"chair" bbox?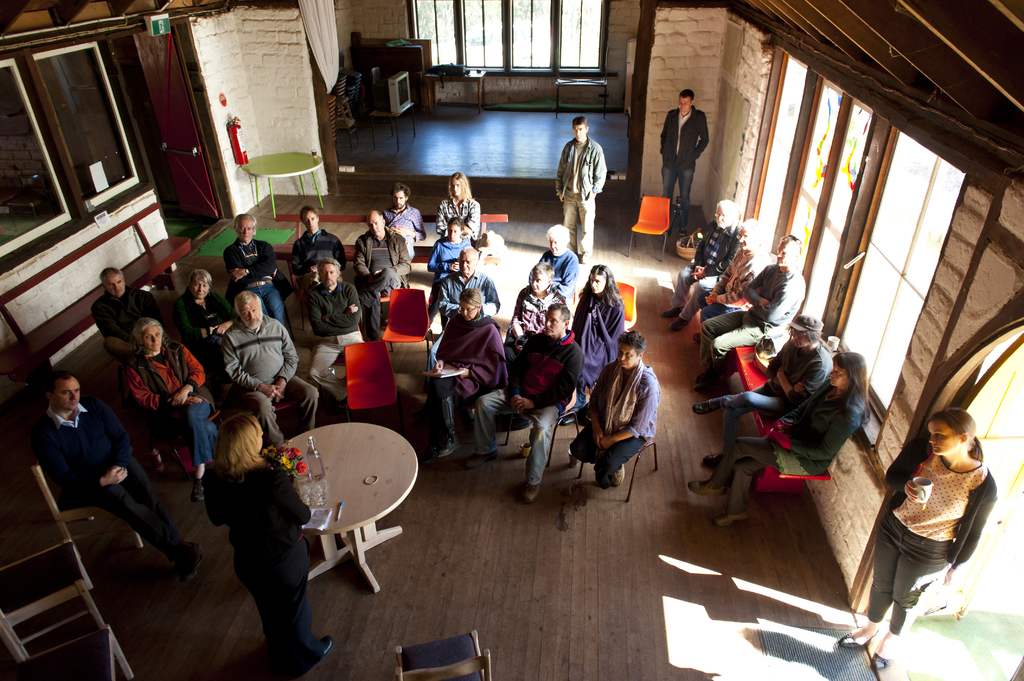
x1=0, y1=540, x2=109, y2=659
